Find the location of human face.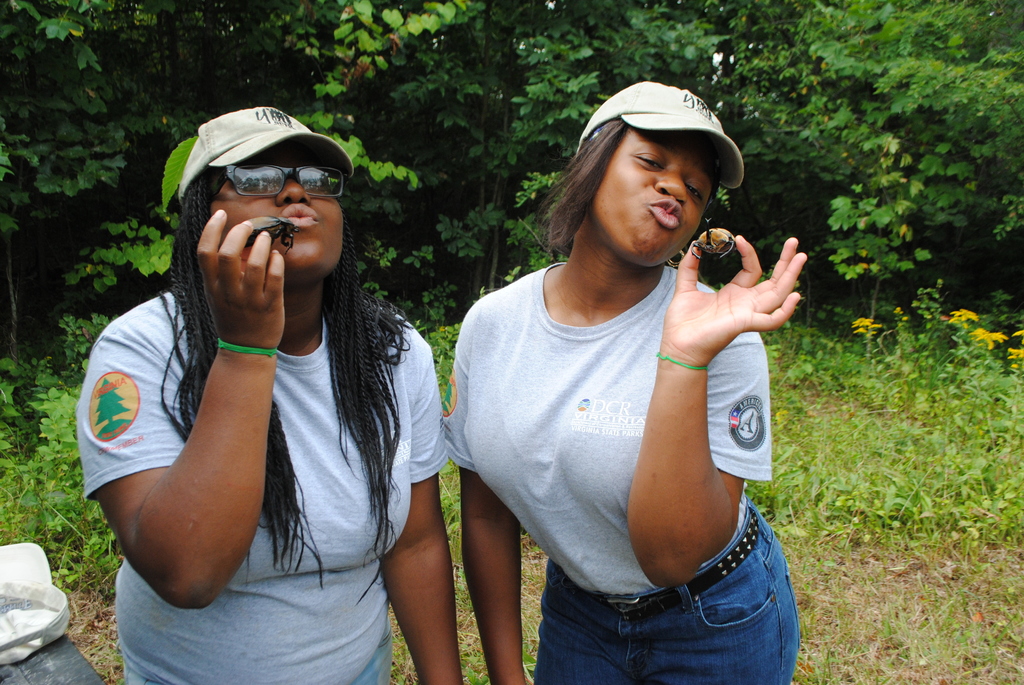
Location: {"left": 591, "top": 134, "right": 719, "bottom": 264}.
